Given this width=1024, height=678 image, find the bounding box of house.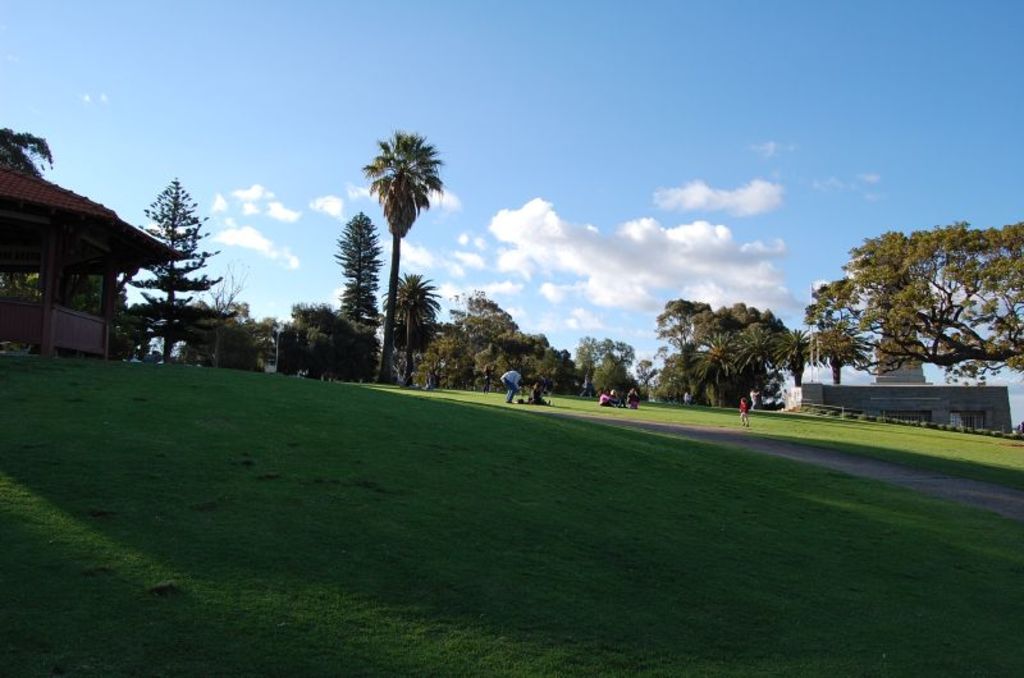
bbox=[783, 377, 1009, 434].
